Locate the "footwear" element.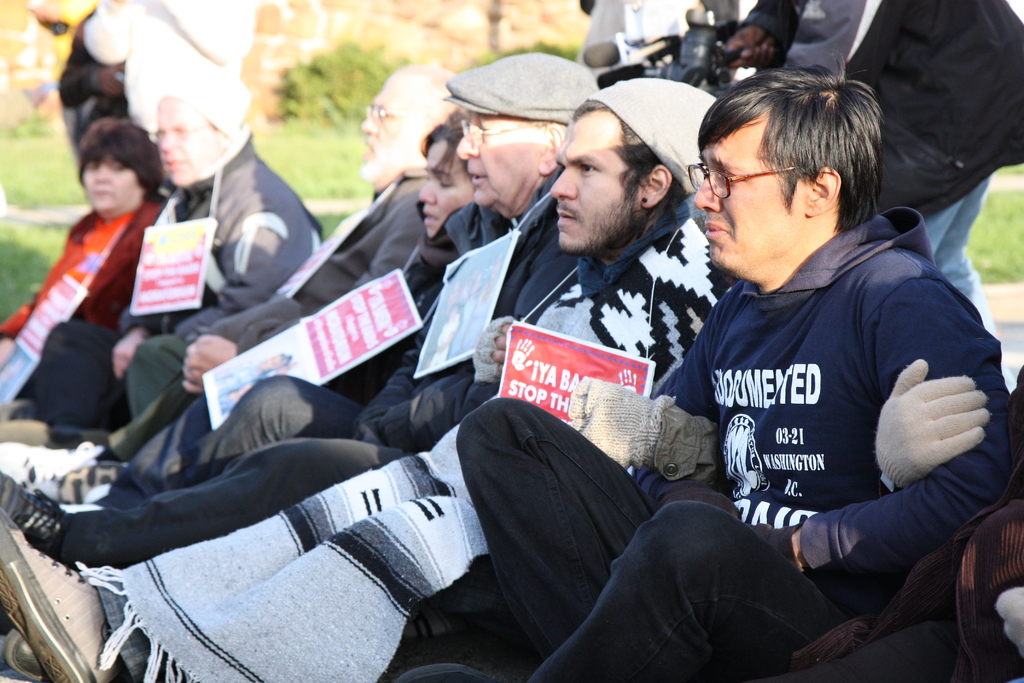
Element bbox: left=0, top=510, right=128, bottom=682.
